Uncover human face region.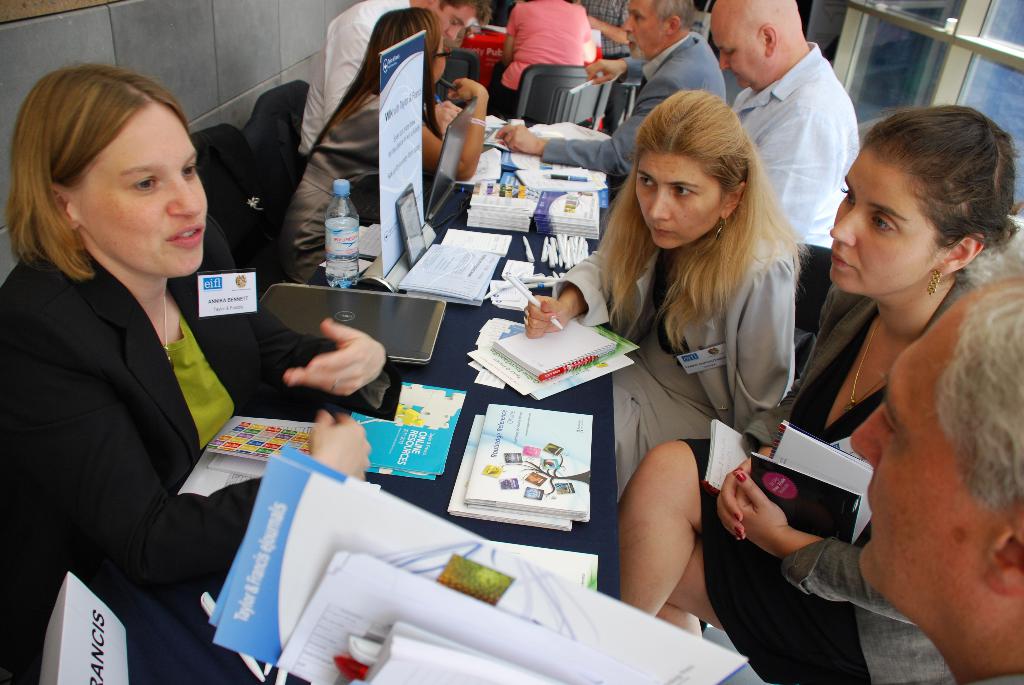
Uncovered: region(712, 20, 767, 94).
